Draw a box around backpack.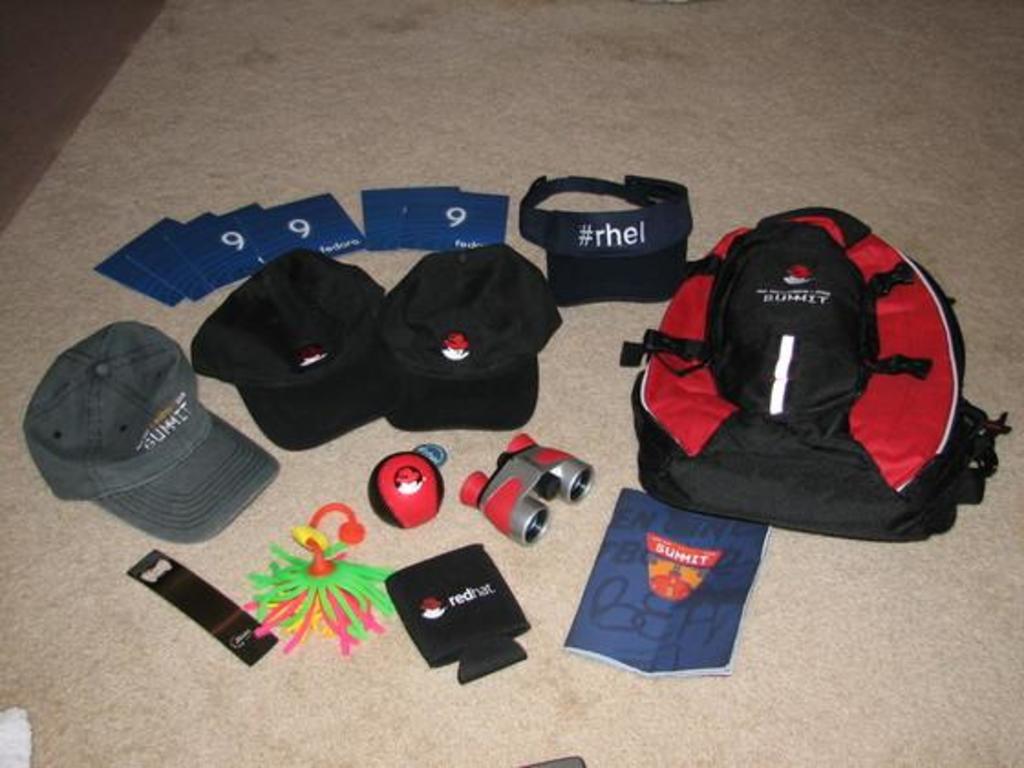
(636, 216, 993, 556).
